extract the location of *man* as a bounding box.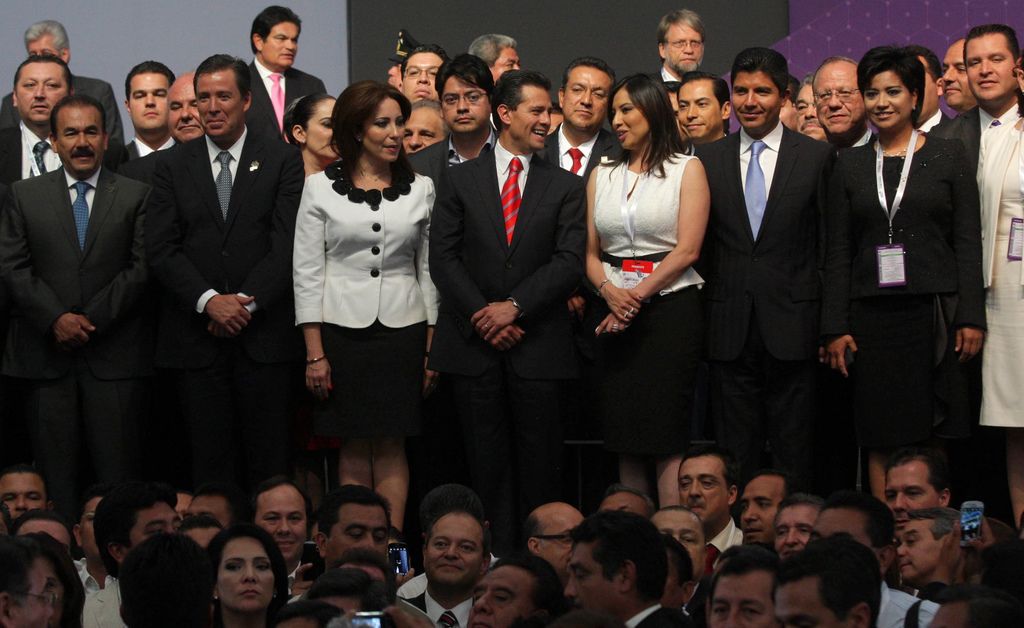
<box>0,93,161,525</box>.
